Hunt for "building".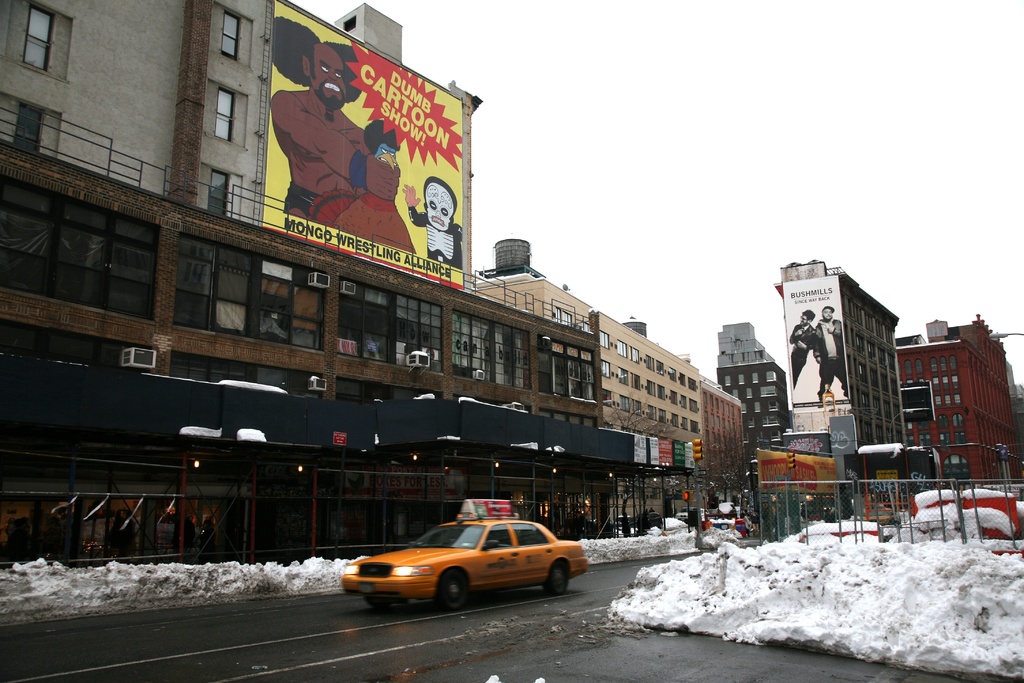
Hunted down at bbox=[1, 2, 702, 541].
